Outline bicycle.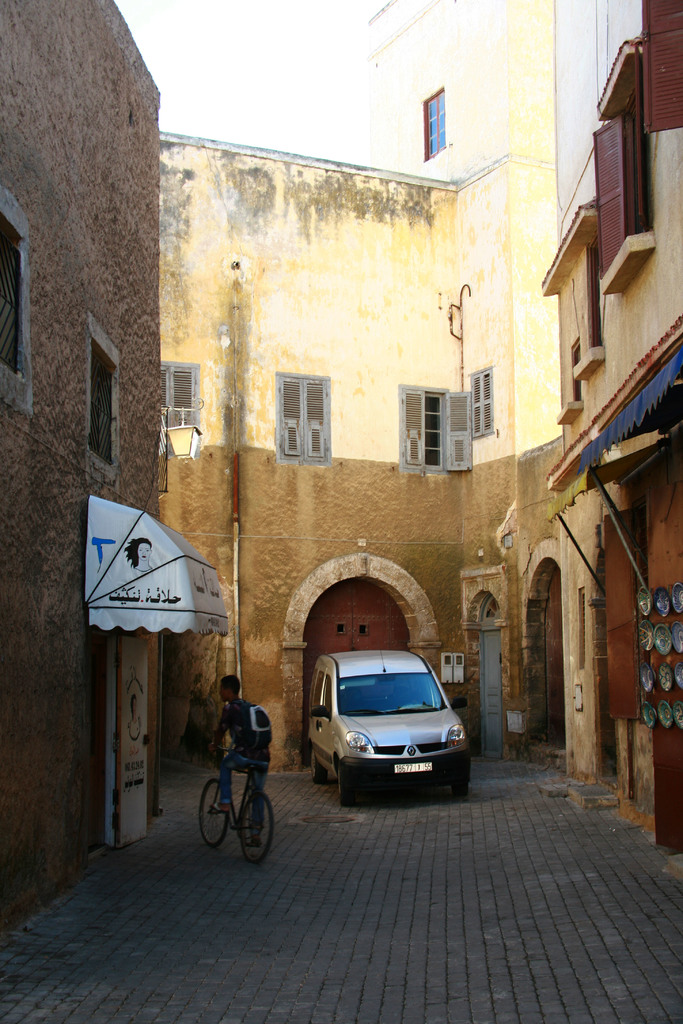
Outline: (193, 745, 280, 865).
